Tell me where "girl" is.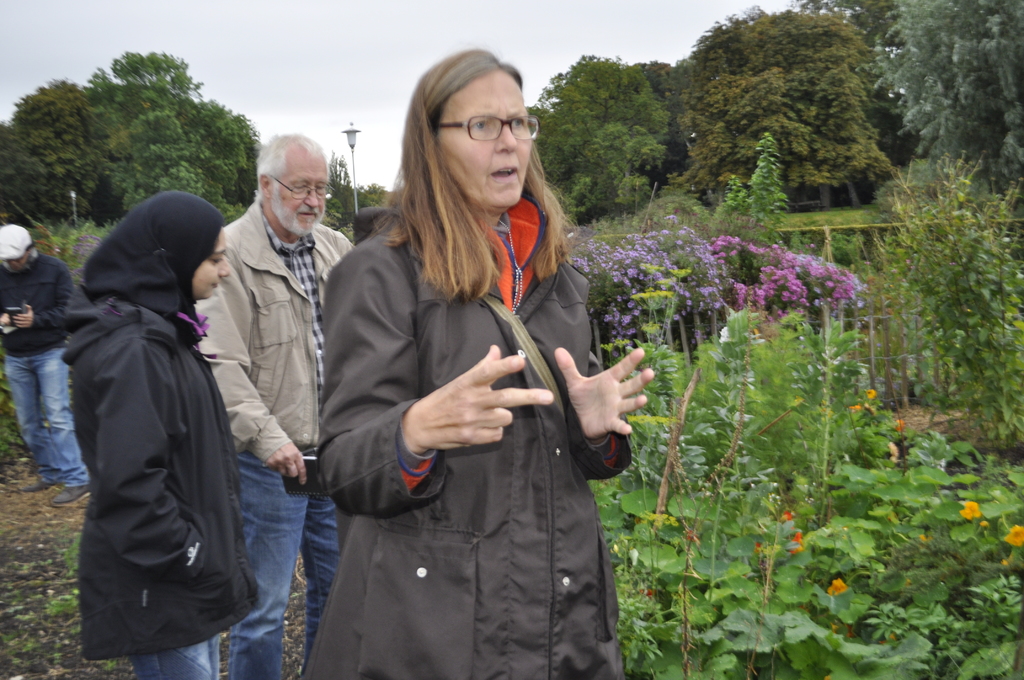
"girl" is at left=299, top=46, right=654, bottom=679.
